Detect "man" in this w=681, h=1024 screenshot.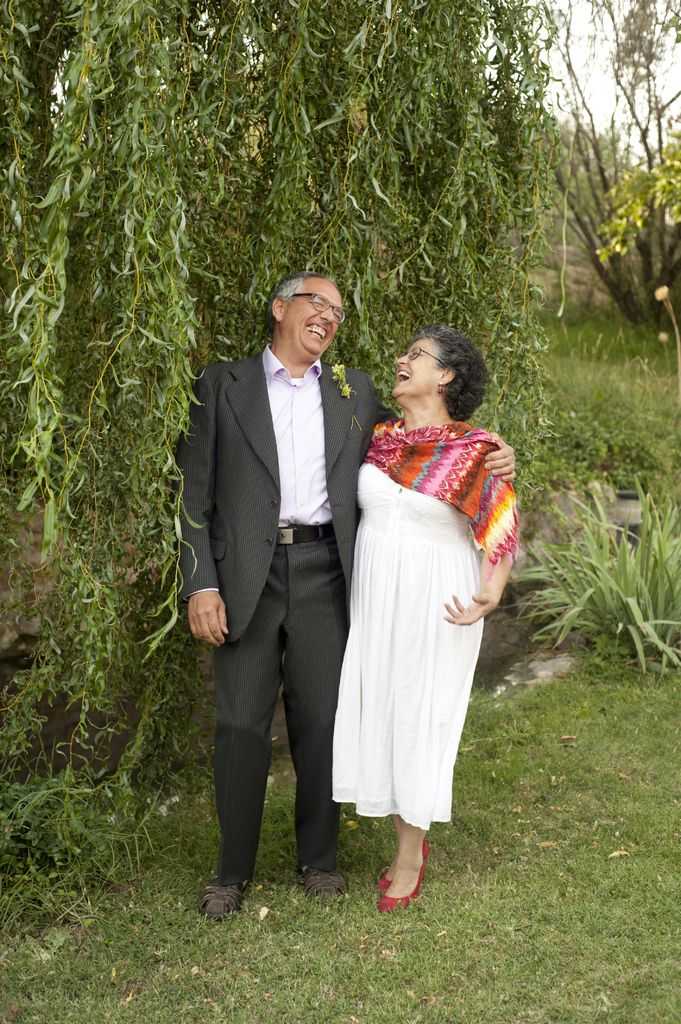
Detection: 184,243,392,776.
